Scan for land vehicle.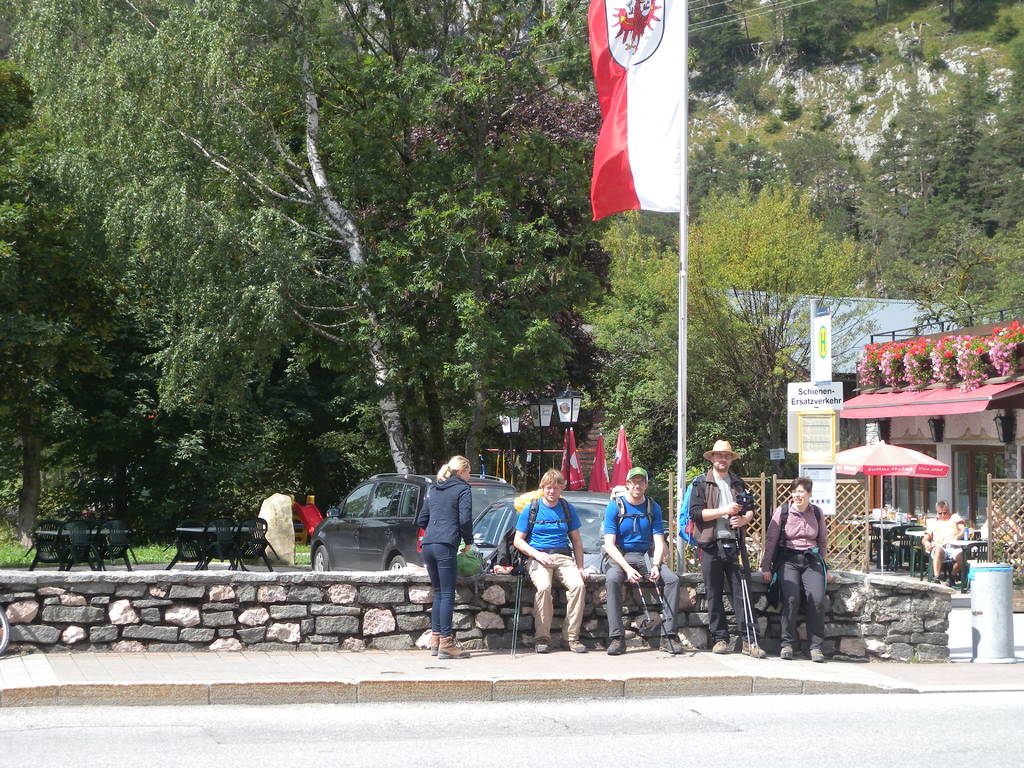
Scan result: <box>457,490,608,580</box>.
